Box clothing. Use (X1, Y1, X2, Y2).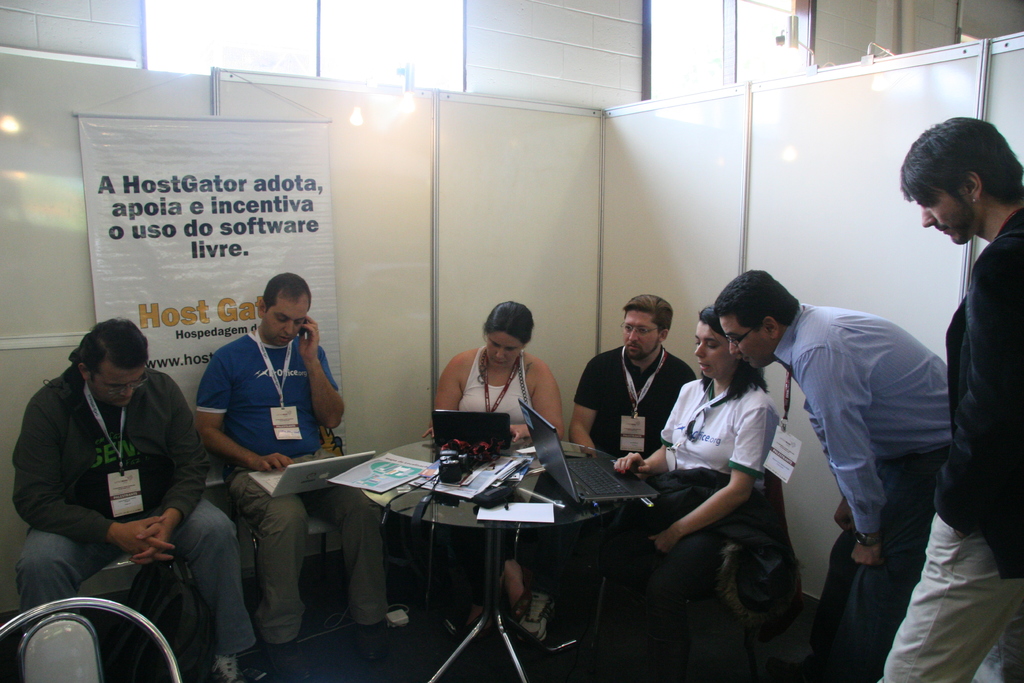
(532, 335, 683, 562).
